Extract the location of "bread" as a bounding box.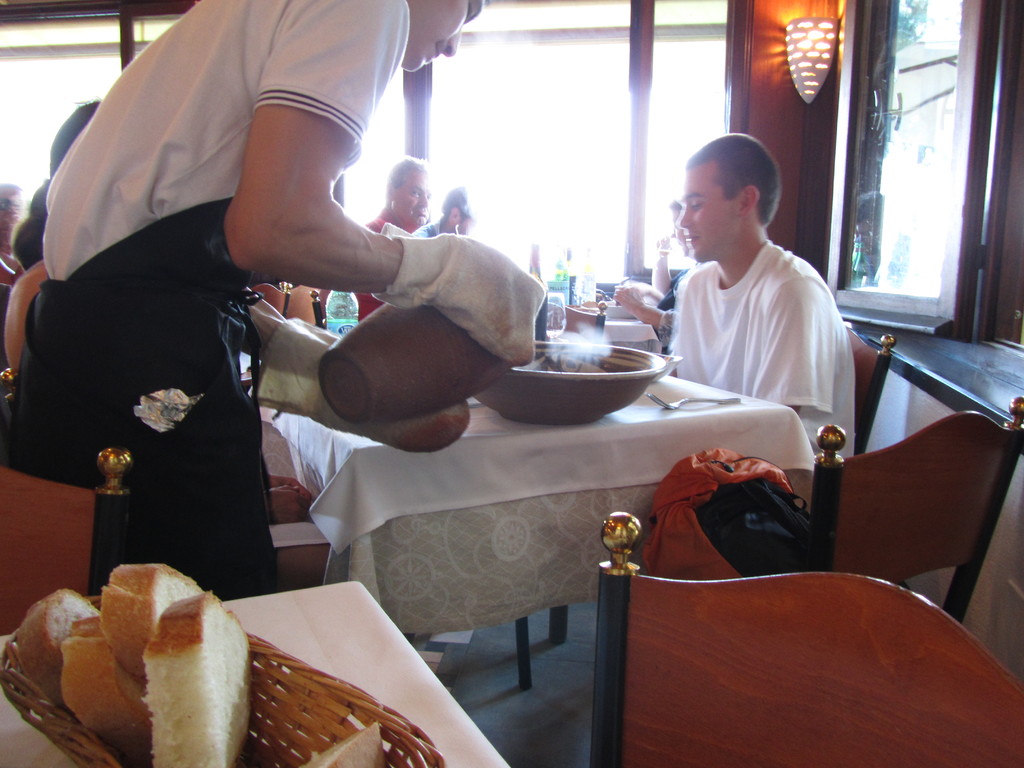
(left=68, top=613, right=149, bottom=765).
